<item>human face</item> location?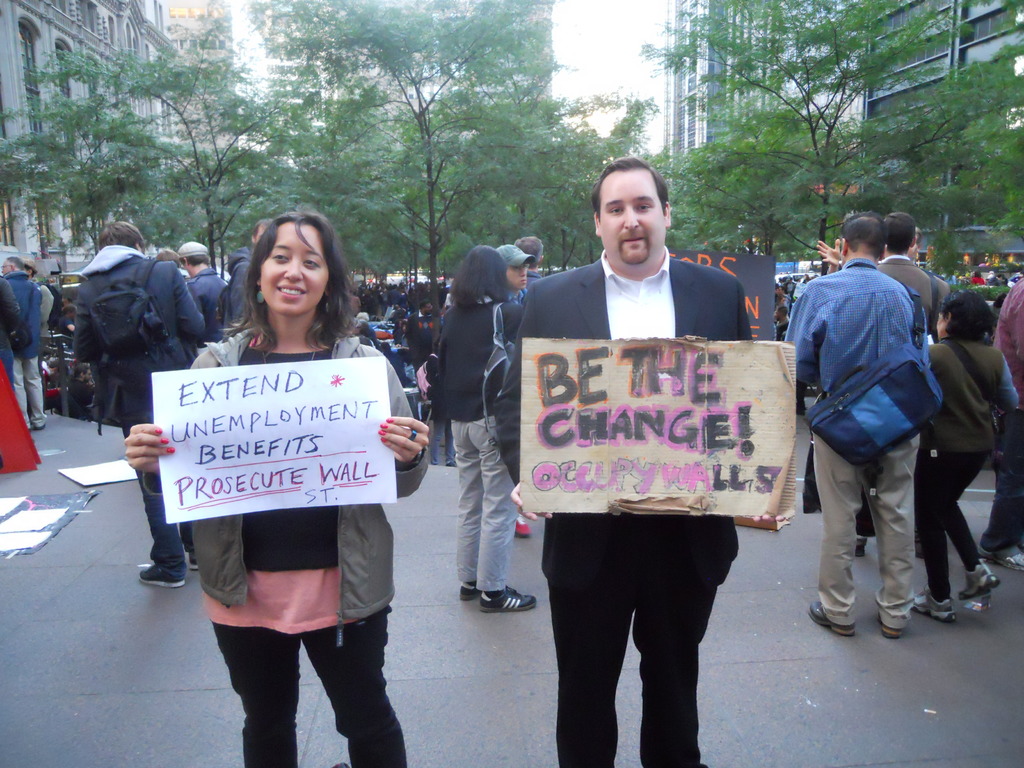
509,260,527,289
